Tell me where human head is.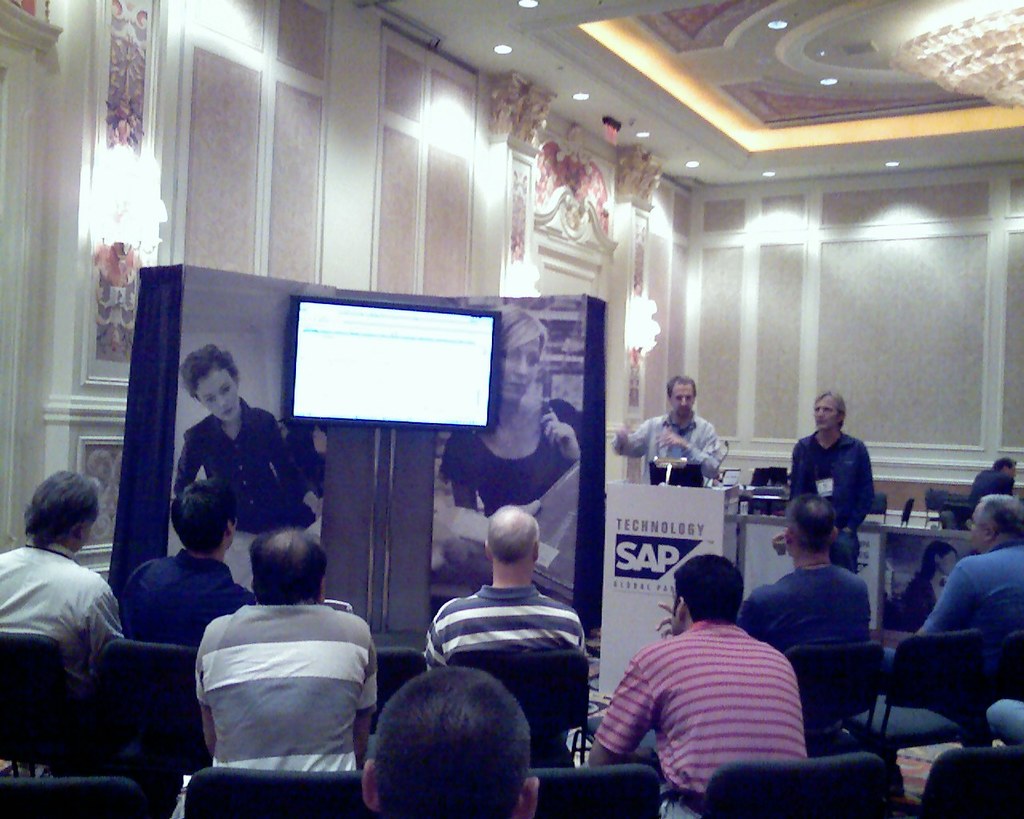
human head is at bbox(166, 474, 242, 555).
